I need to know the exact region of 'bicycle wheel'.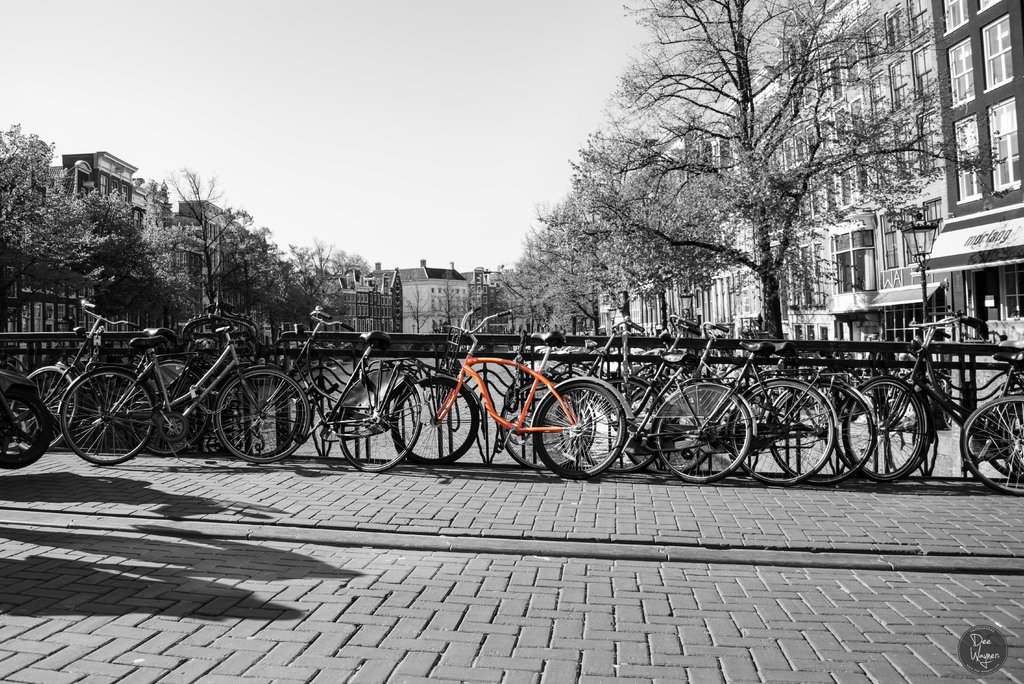
Region: 329,372,419,476.
